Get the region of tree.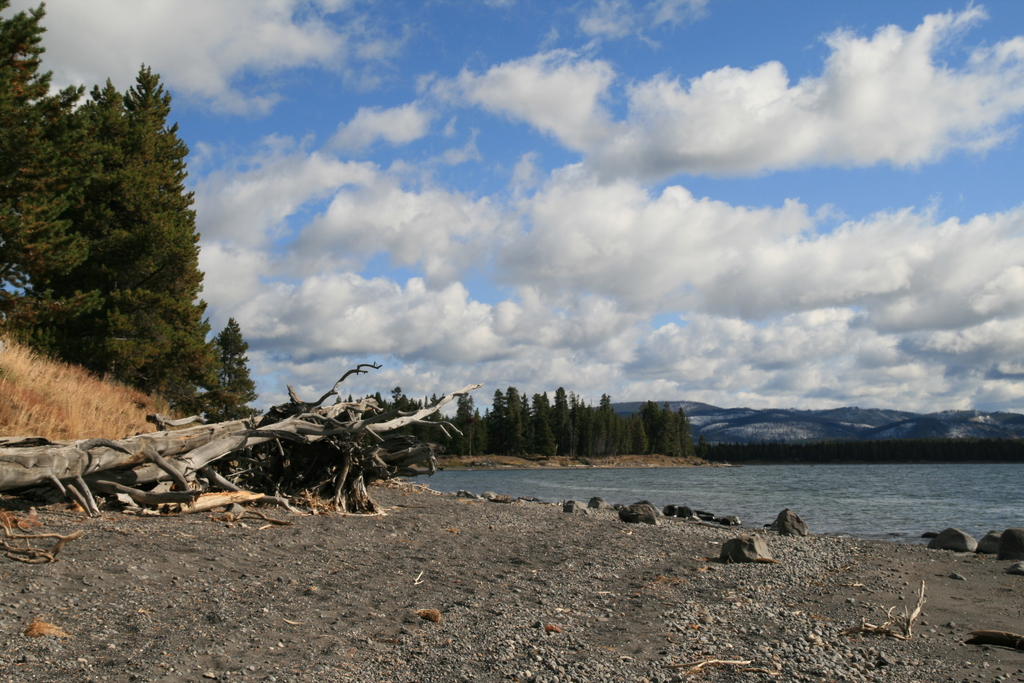
540,378,573,457.
